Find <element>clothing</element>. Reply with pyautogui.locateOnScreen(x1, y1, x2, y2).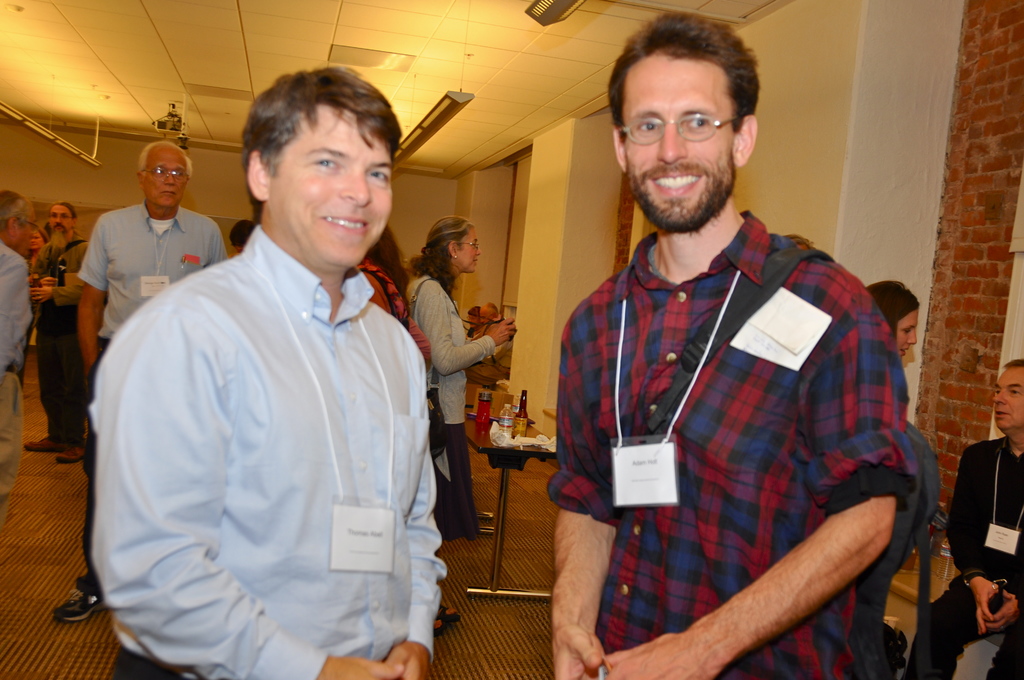
pyautogui.locateOnScreen(813, 352, 906, 656).
